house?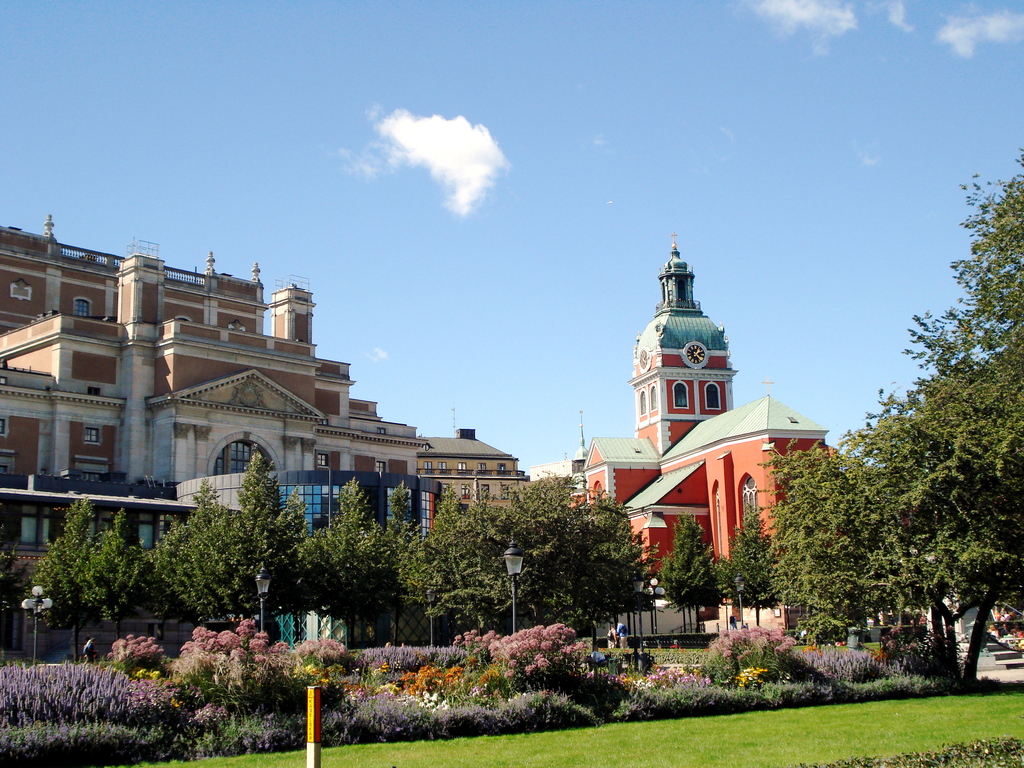
917/592/1023/644
